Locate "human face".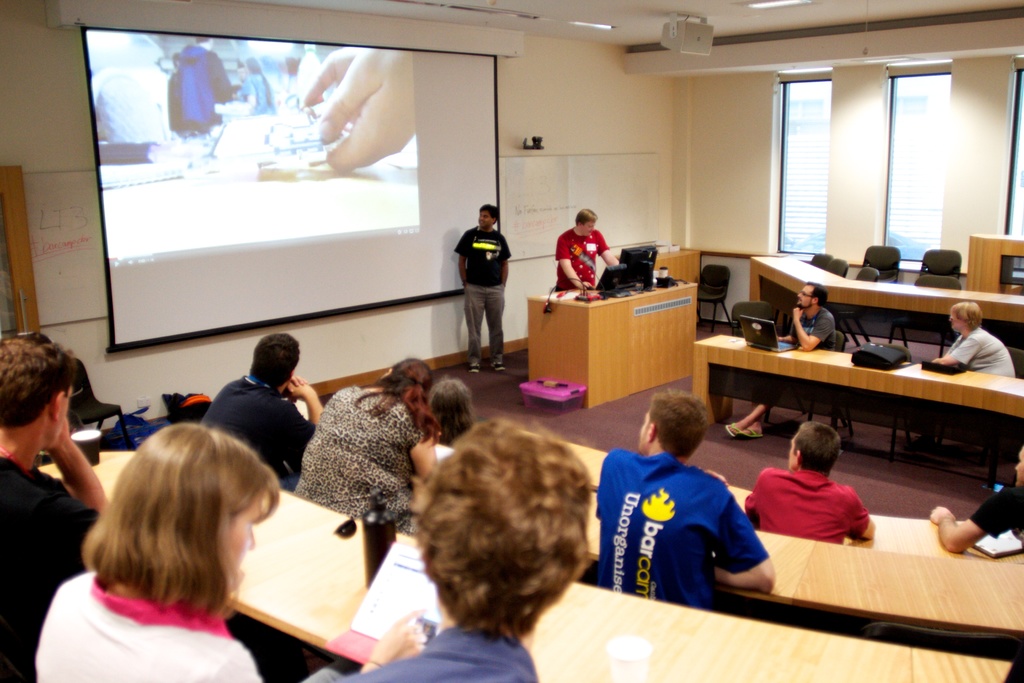
Bounding box: [227, 490, 267, 583].
